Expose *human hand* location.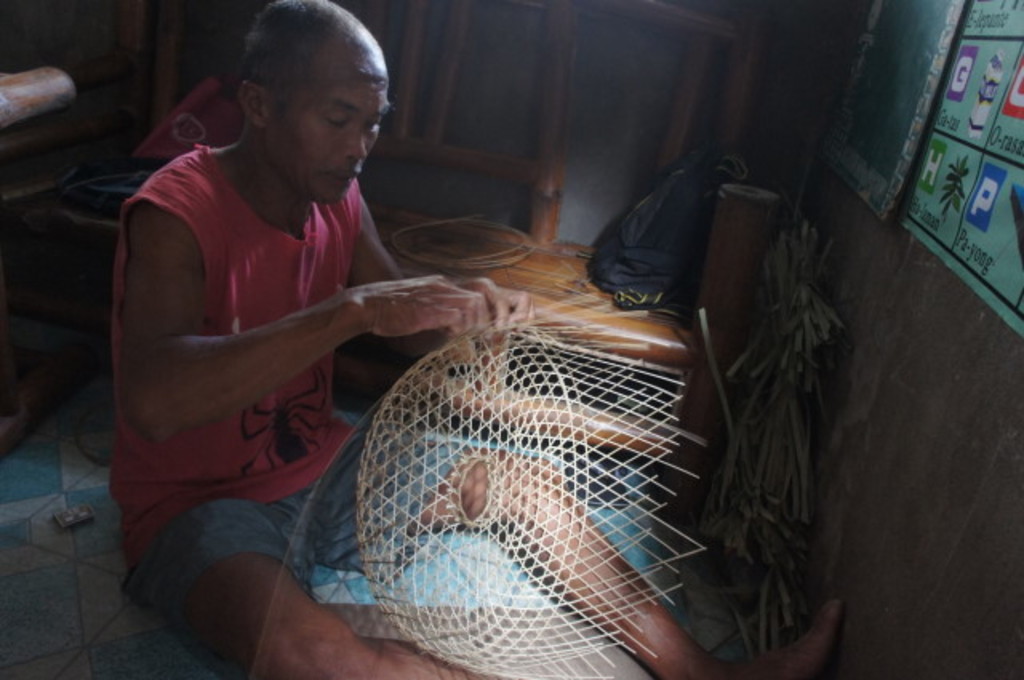
Exposed at bbox=(448, 274, 534, 341).
